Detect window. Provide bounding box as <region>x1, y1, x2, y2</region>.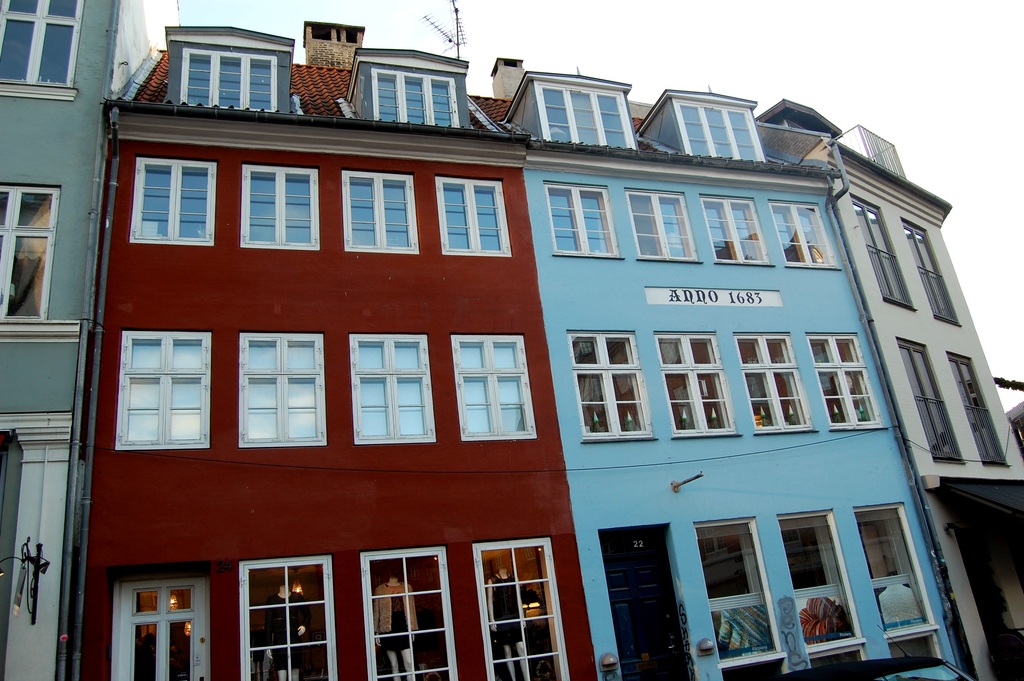
<region>696, 513, 788, 678</region>.
